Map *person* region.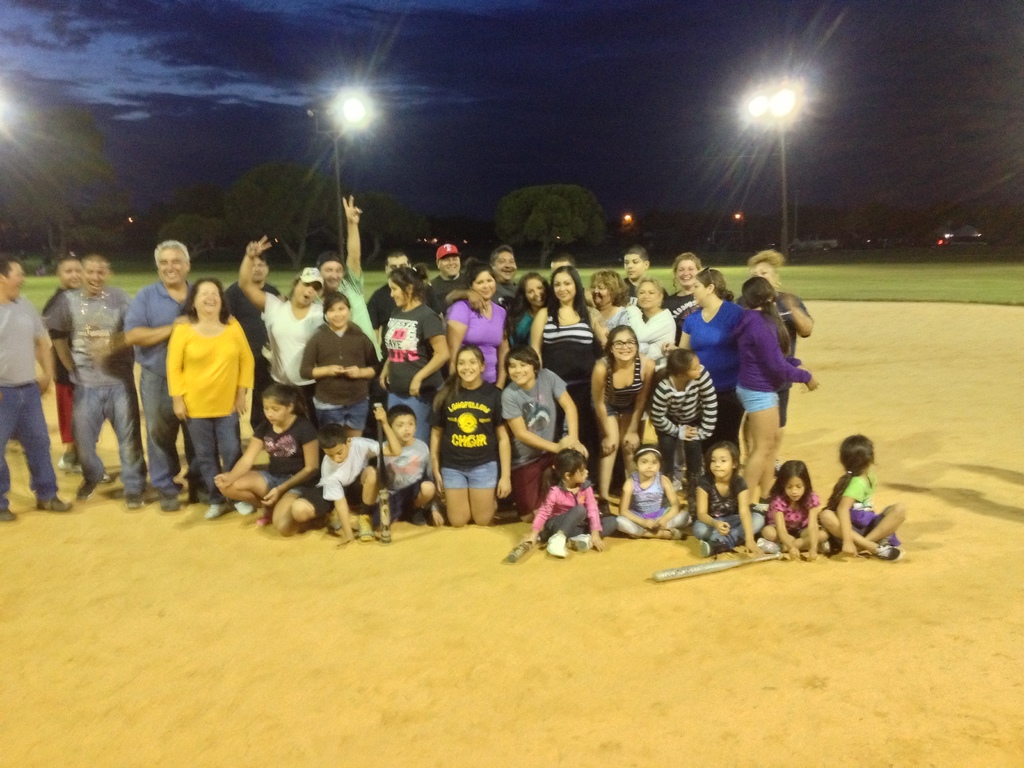
Mapped to x1=368 y1=267 x2=445 y2=456.
